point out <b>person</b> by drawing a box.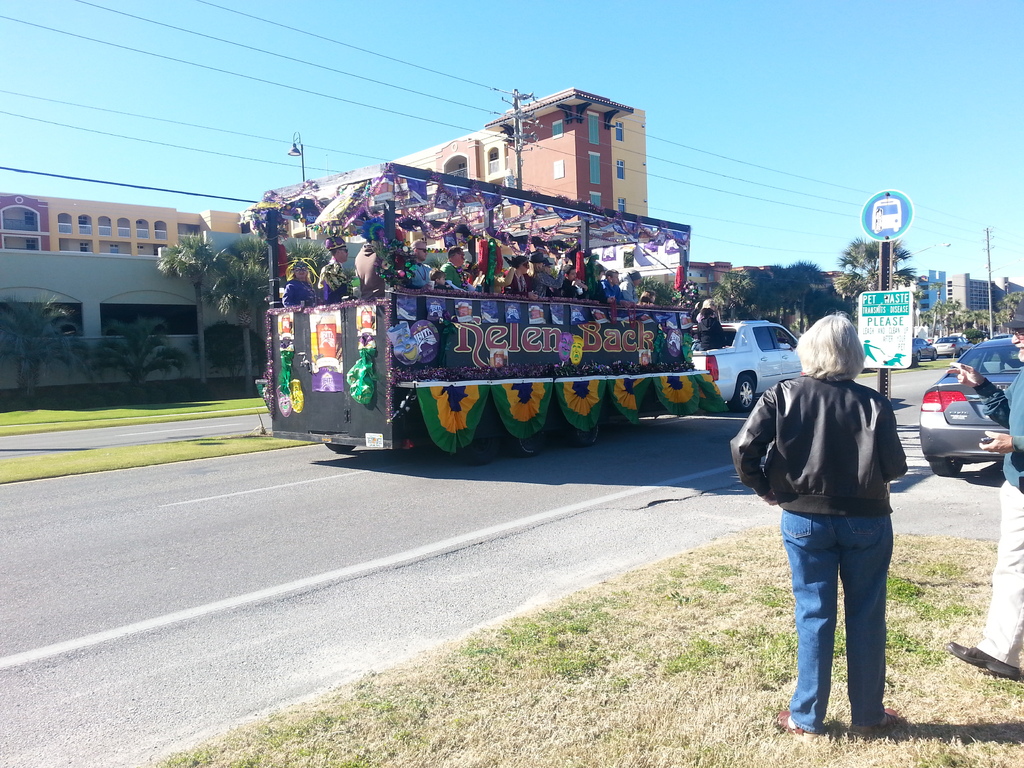
(x1=503, y1=252, x2=534, y2=298).
